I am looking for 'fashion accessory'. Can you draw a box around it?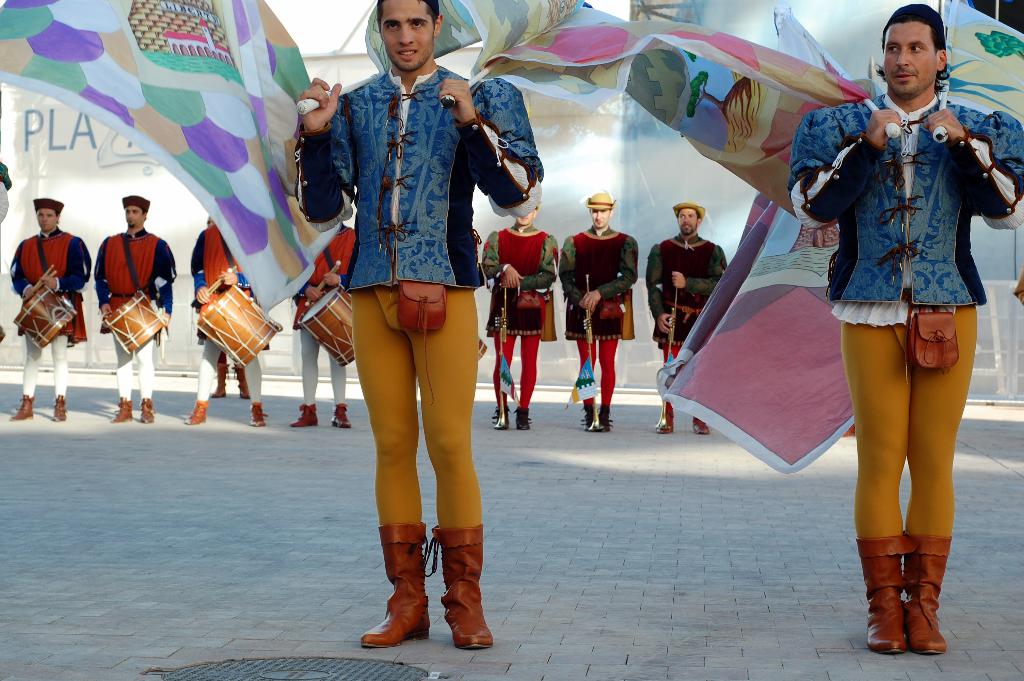
Sure, the bounding box is (512, 403, 533, 429).
